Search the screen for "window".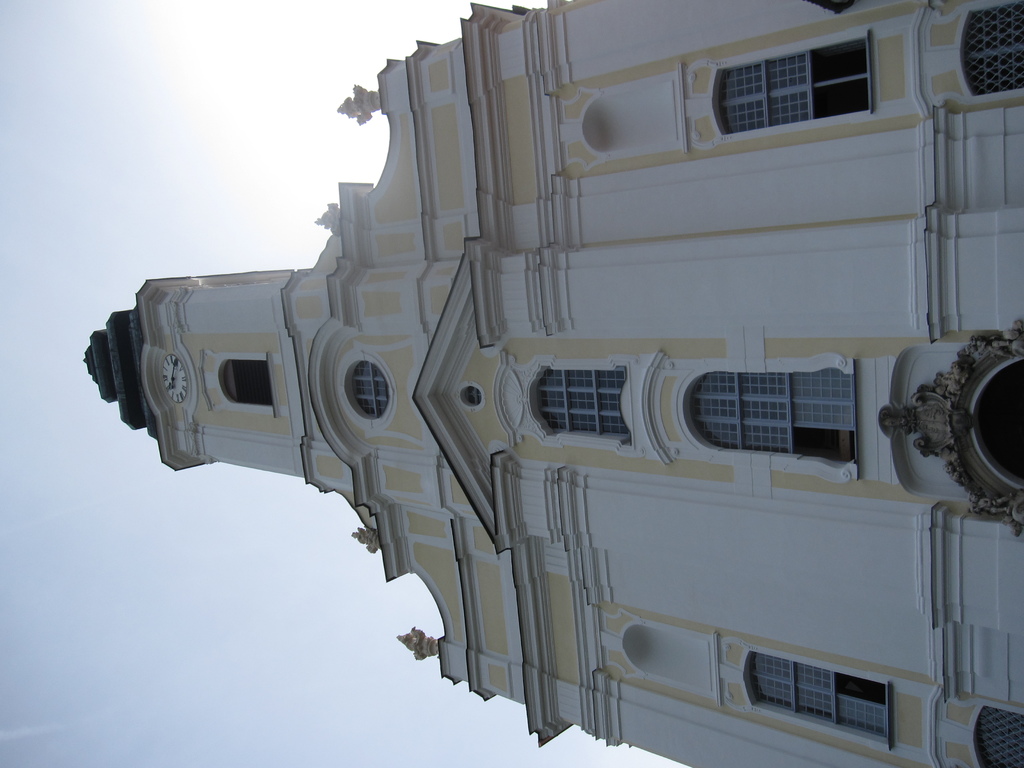
Found at 526:361:627:455.
